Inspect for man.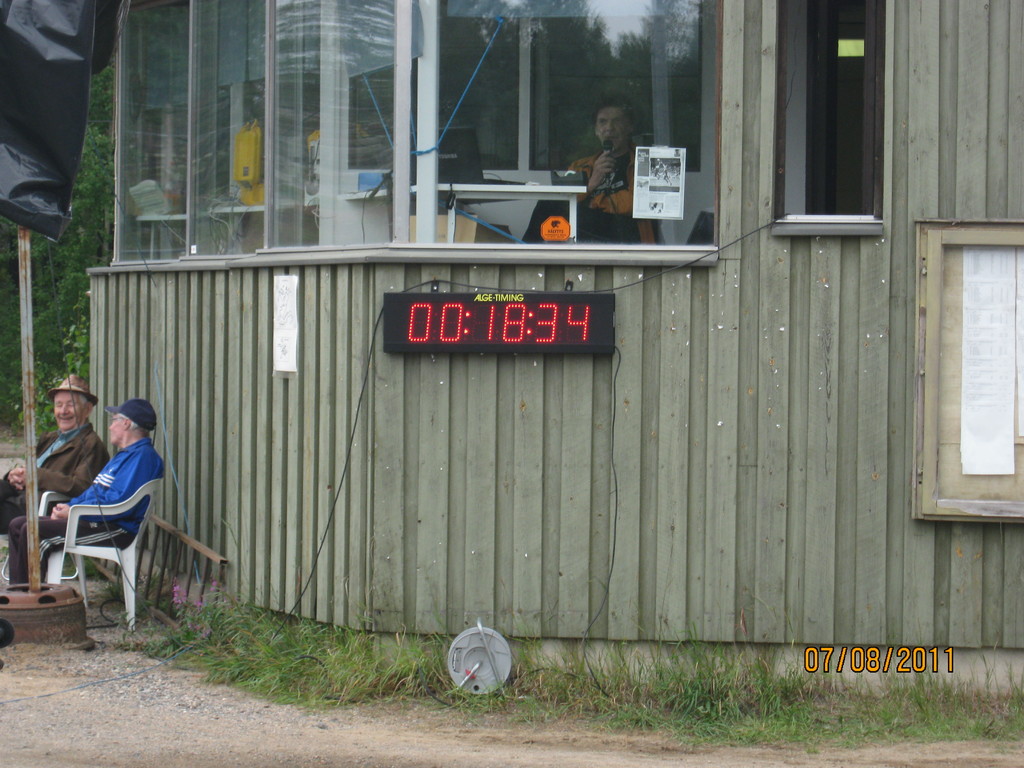
Inspection: l=34, t=383, r=170, b=628.
